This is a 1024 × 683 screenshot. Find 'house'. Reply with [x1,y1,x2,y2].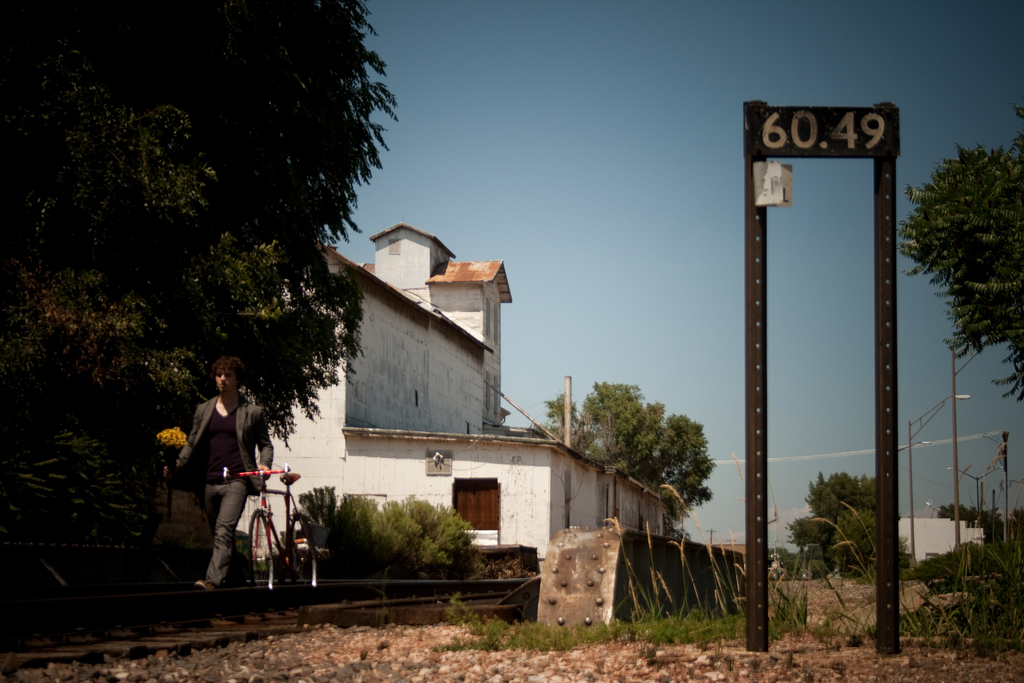
[250,222,678,592].
